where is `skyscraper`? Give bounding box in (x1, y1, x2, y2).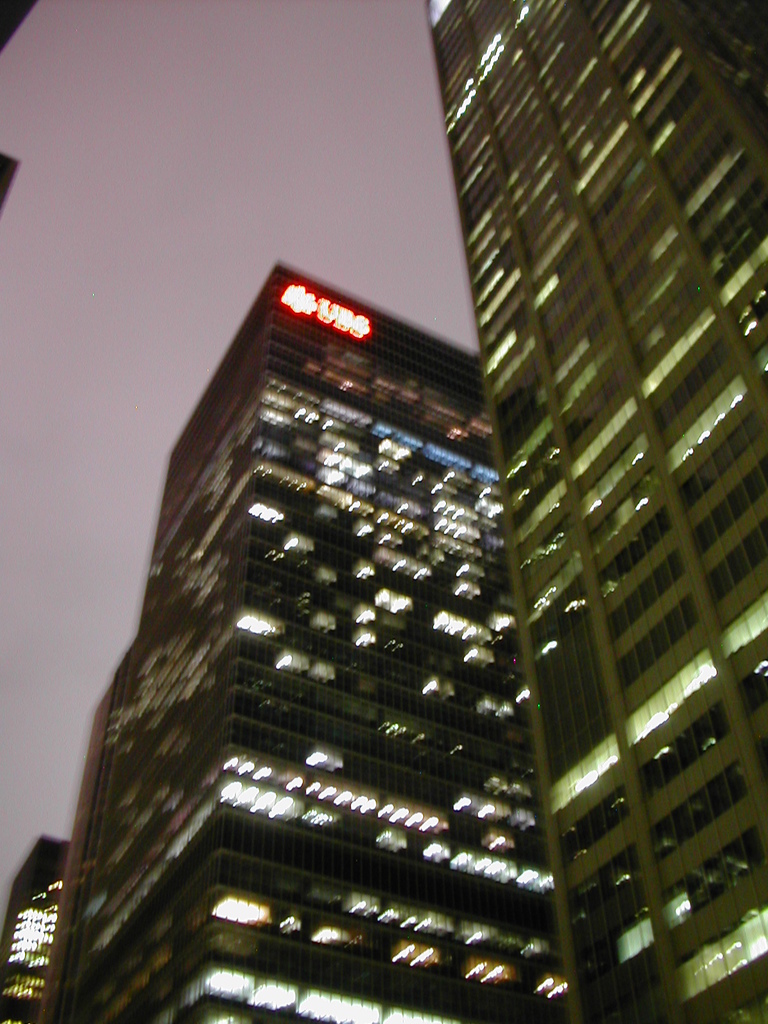
(476, 20, 756, 1023).
